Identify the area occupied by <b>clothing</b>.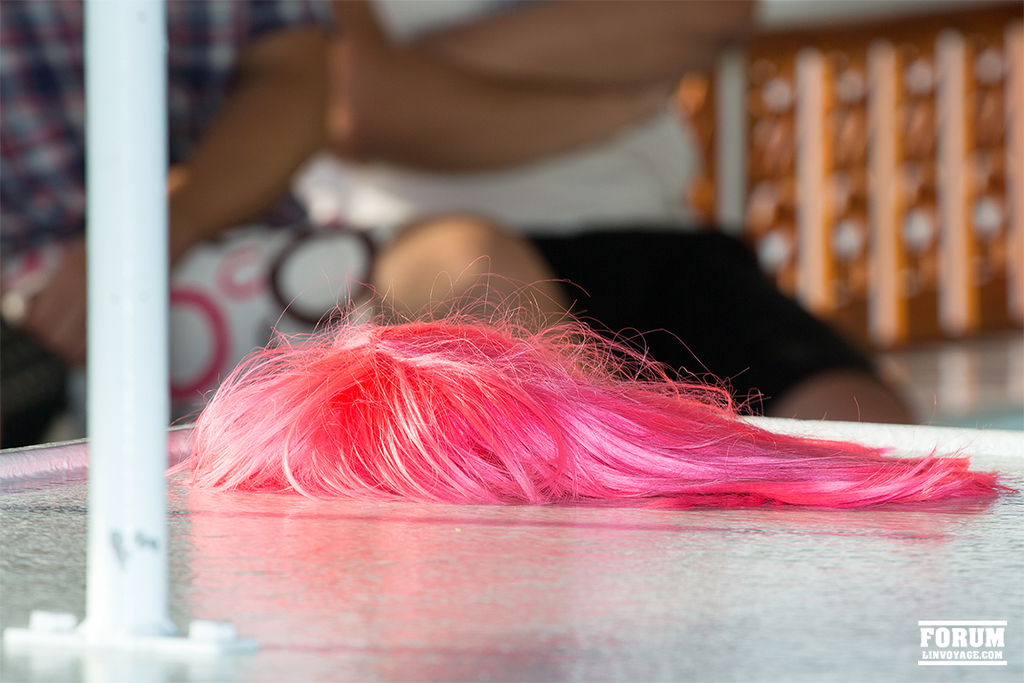
Area: [left=0, top=0, right=407, bottom=423].
